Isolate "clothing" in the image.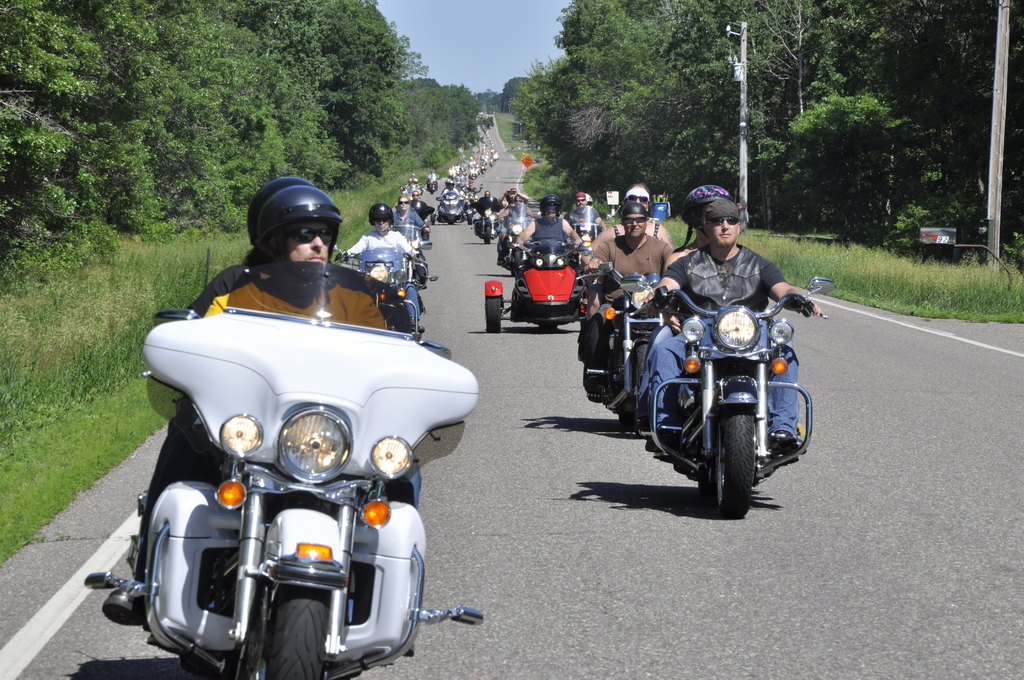
Isolated region: x1=580, y1=238, x2=670, y2=387.
